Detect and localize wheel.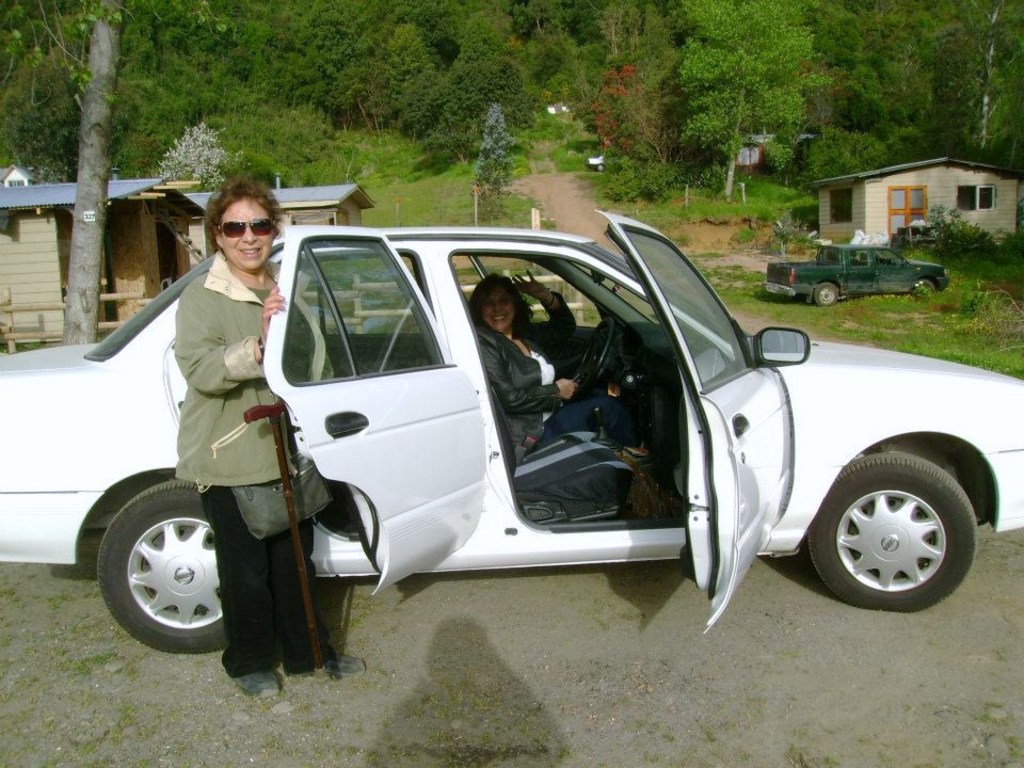
Localized at pyautogui.locateOnScreen(85, 479, 229, 651).
